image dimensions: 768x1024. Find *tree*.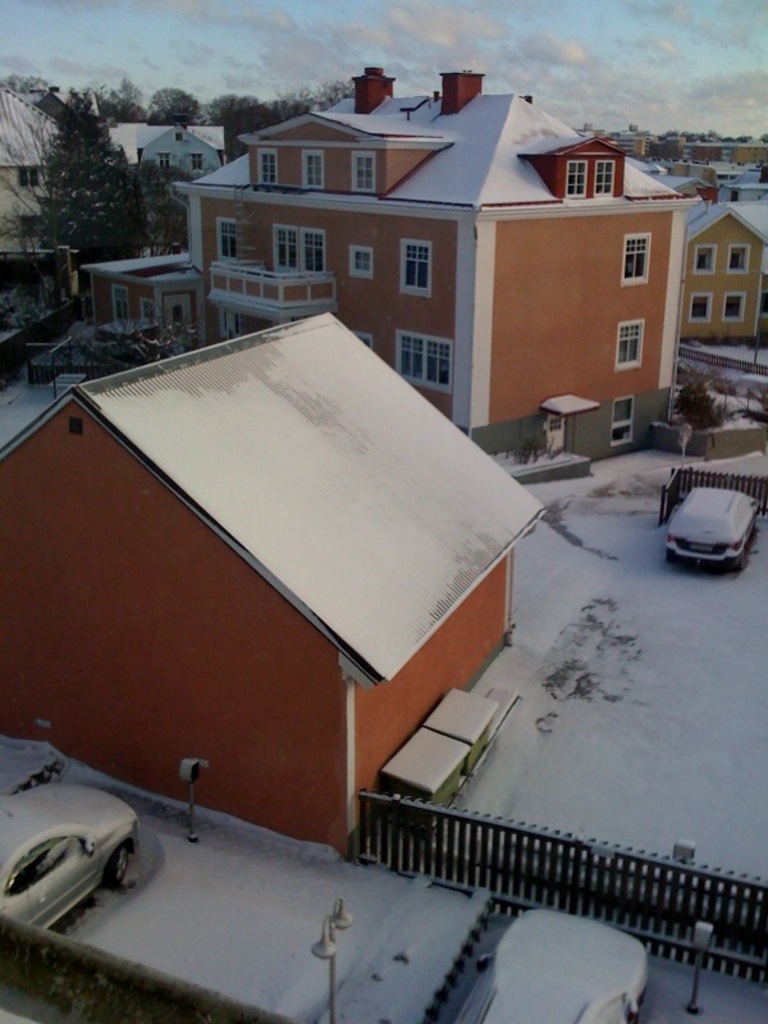
[127,159,198,256].
